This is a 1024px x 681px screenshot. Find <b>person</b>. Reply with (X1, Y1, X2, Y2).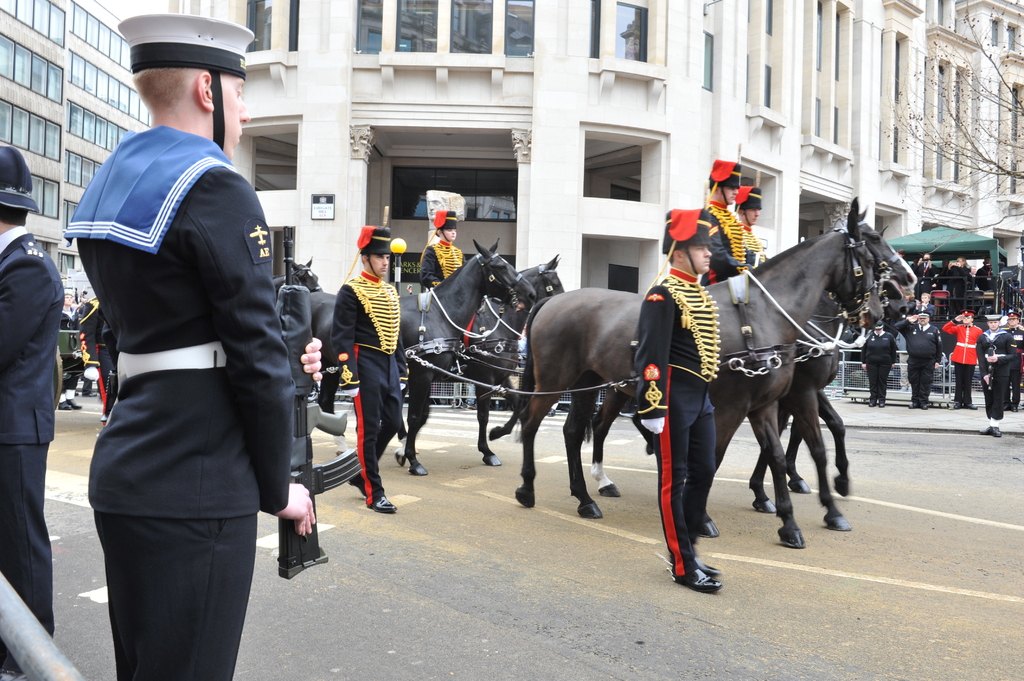
(1007, 310, 1023, 412).
